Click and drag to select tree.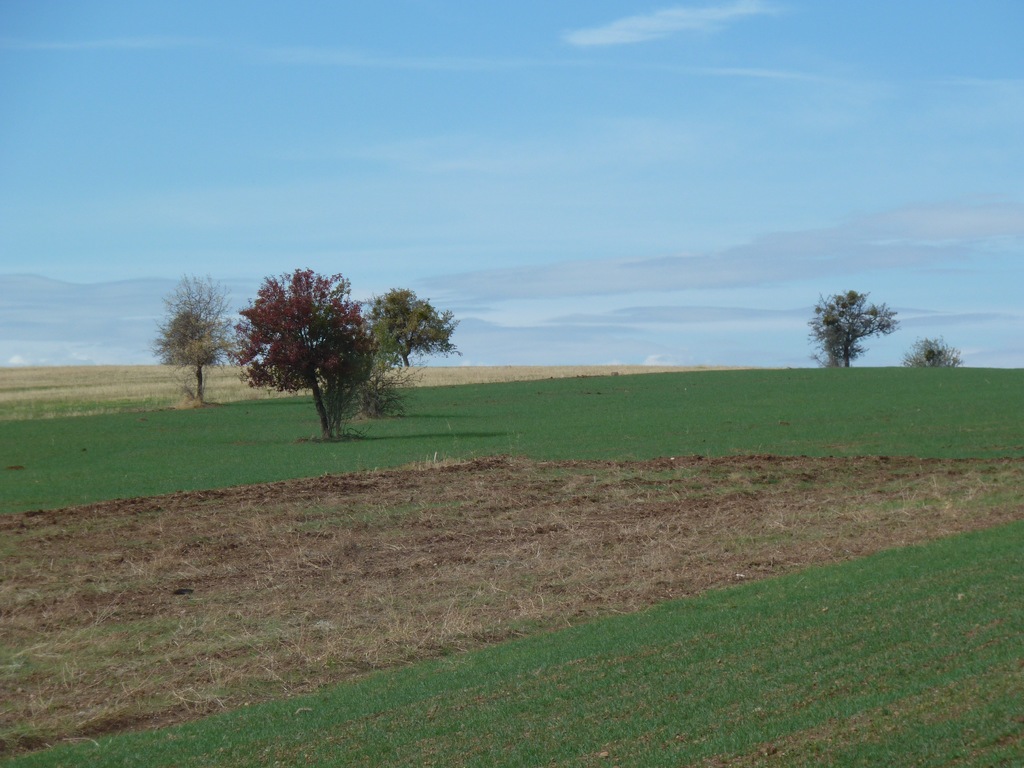
Selection: 148, 265, 236, 428.
